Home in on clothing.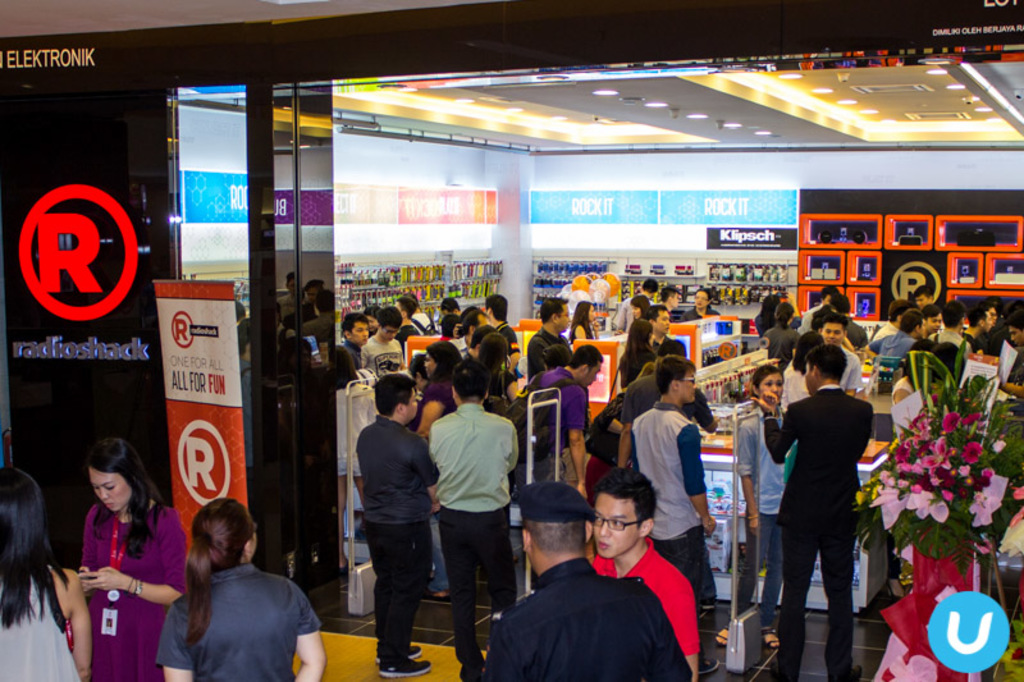
Homed in at BBox(925, 329, 972, 356).
